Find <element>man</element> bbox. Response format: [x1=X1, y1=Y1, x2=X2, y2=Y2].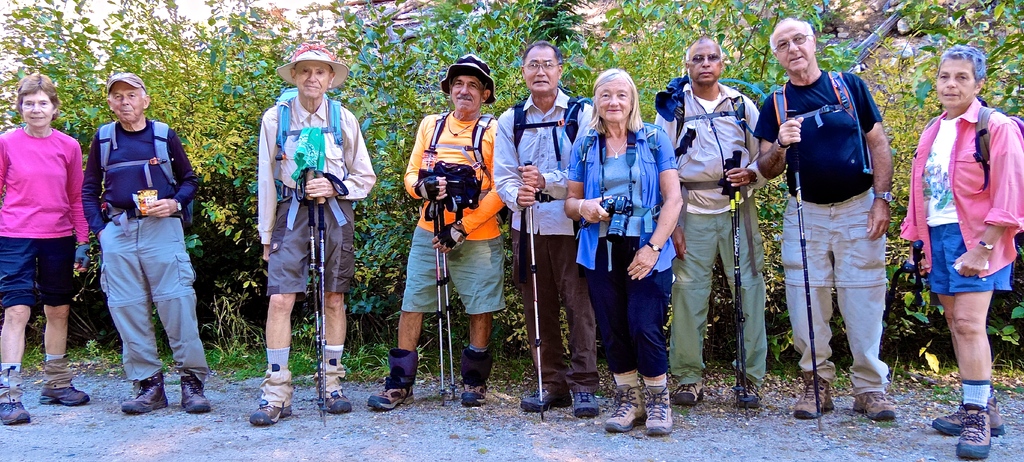
[x1=369, y1=52, x2=516, y2=414].
